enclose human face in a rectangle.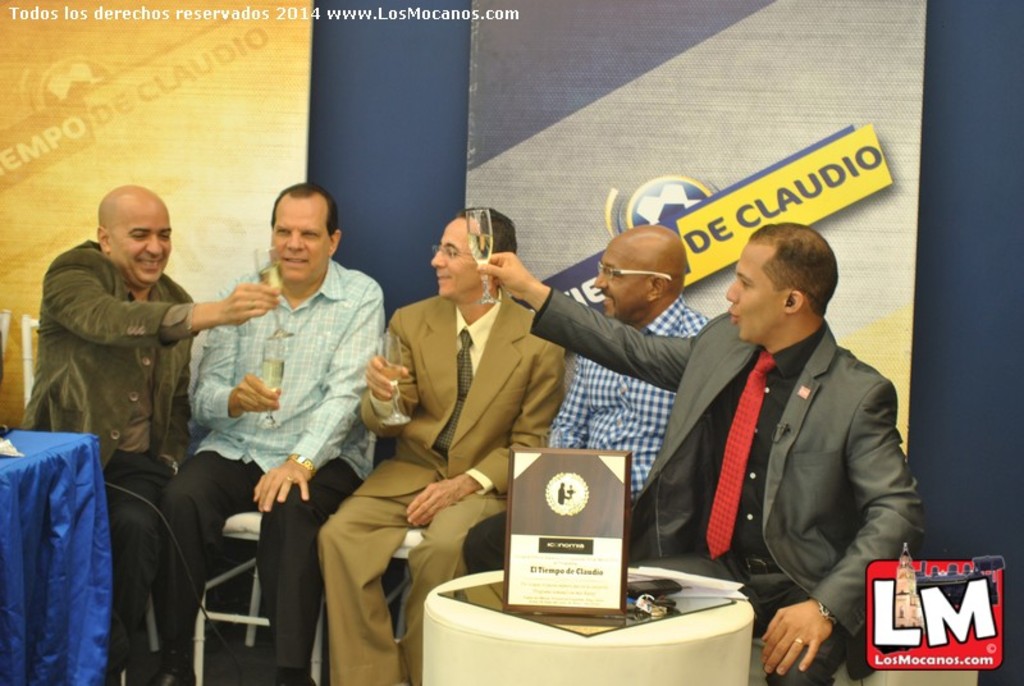
<region>596, 242, 648, 320</region>.
